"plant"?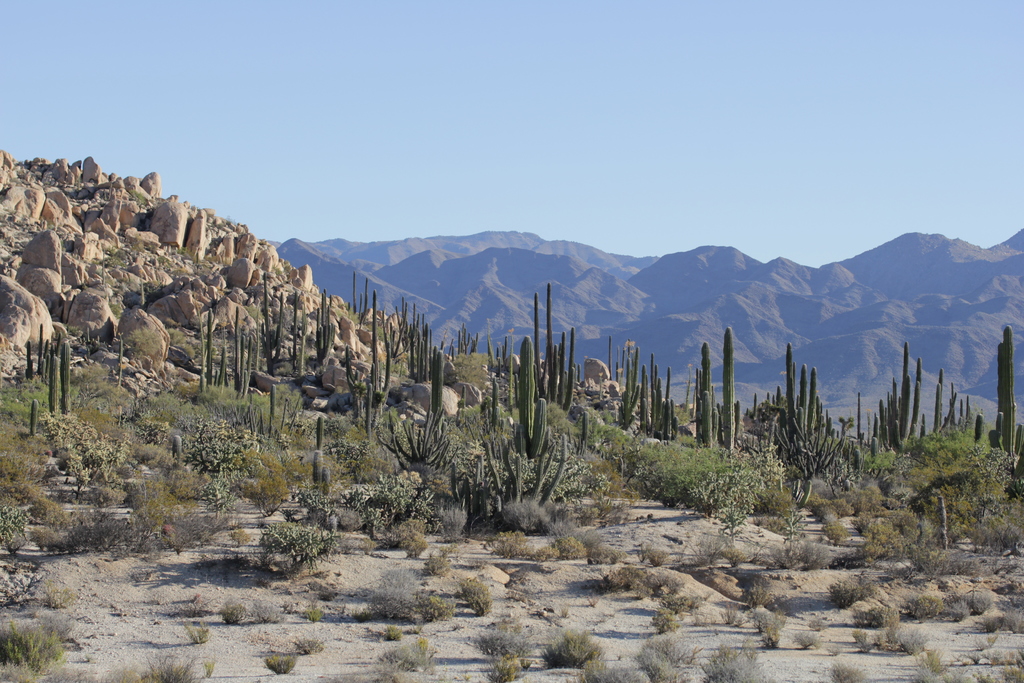
x1=829, y1=662, x2=868, y2=682
